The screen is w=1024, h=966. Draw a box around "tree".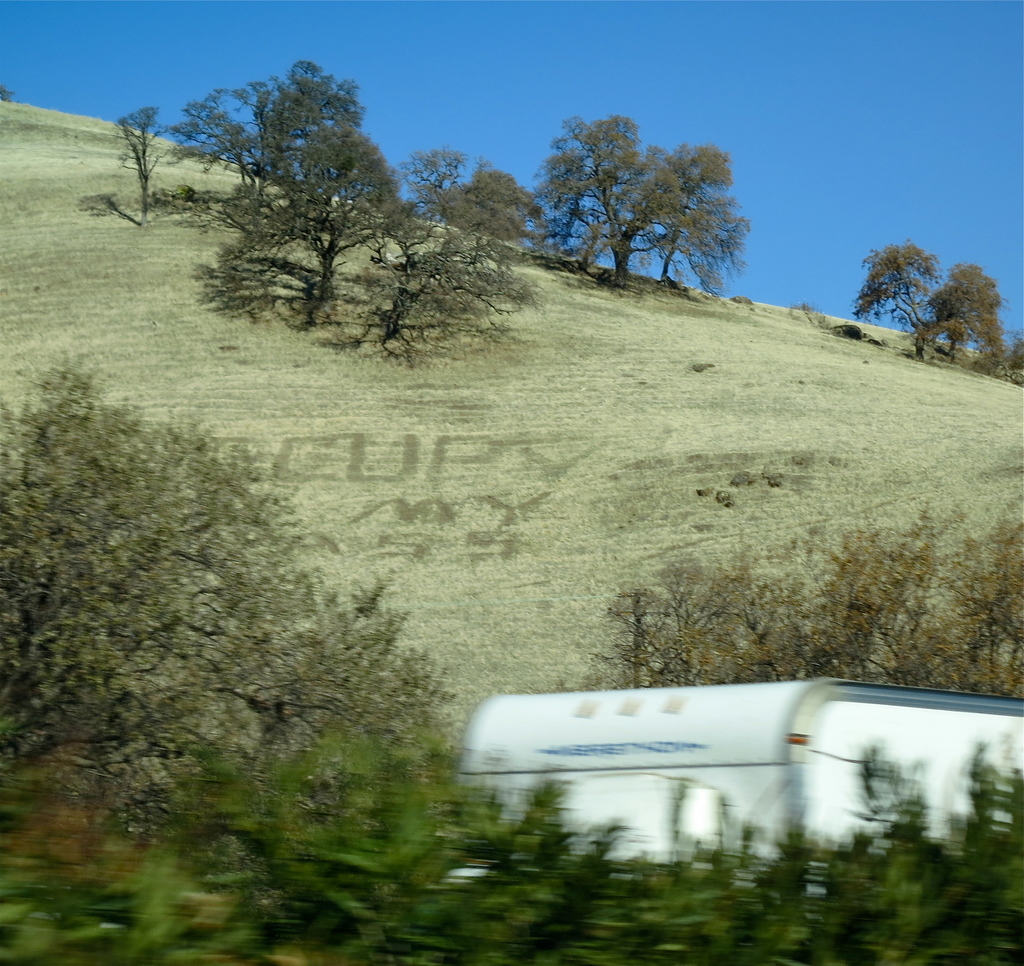
crop(0, 83, 15, 101).
